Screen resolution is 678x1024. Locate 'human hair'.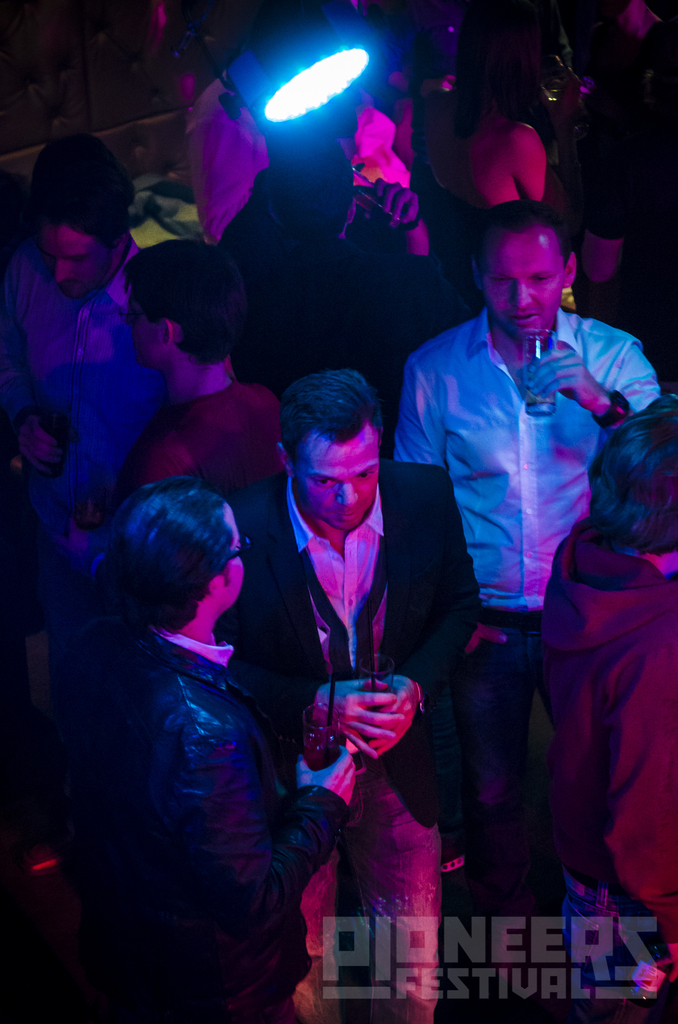
<region>122, 239, 246, 366</region>.
